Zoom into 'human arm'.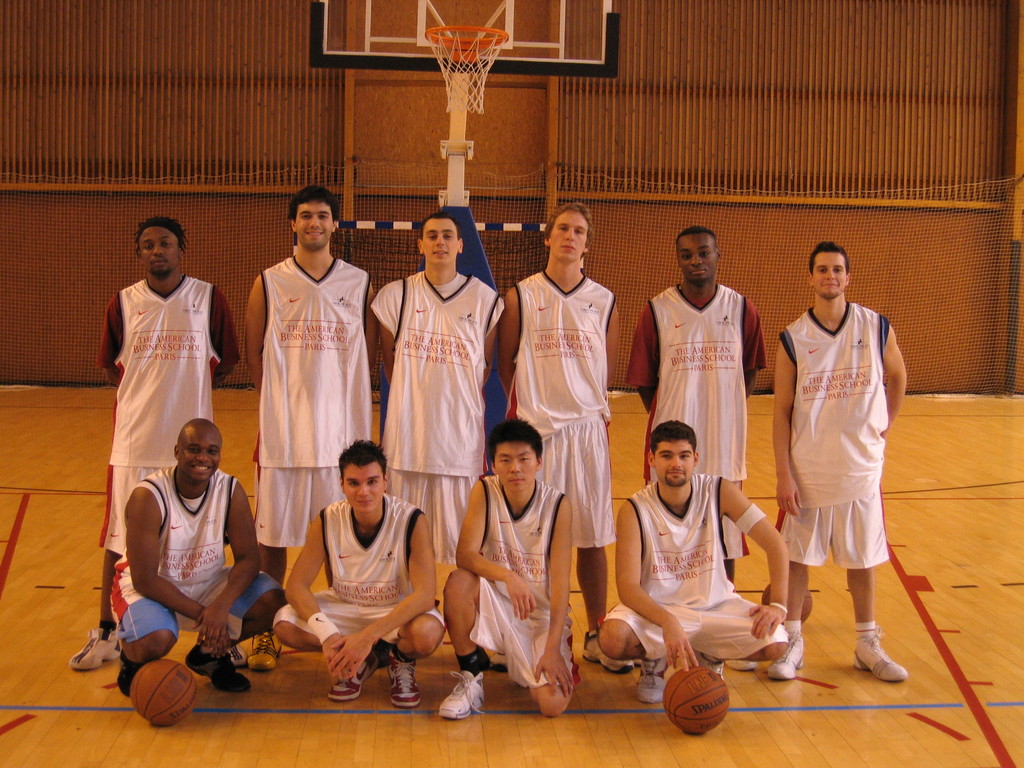
Zoom target: [x1=773, y1=333, x2=801, y2=521].
